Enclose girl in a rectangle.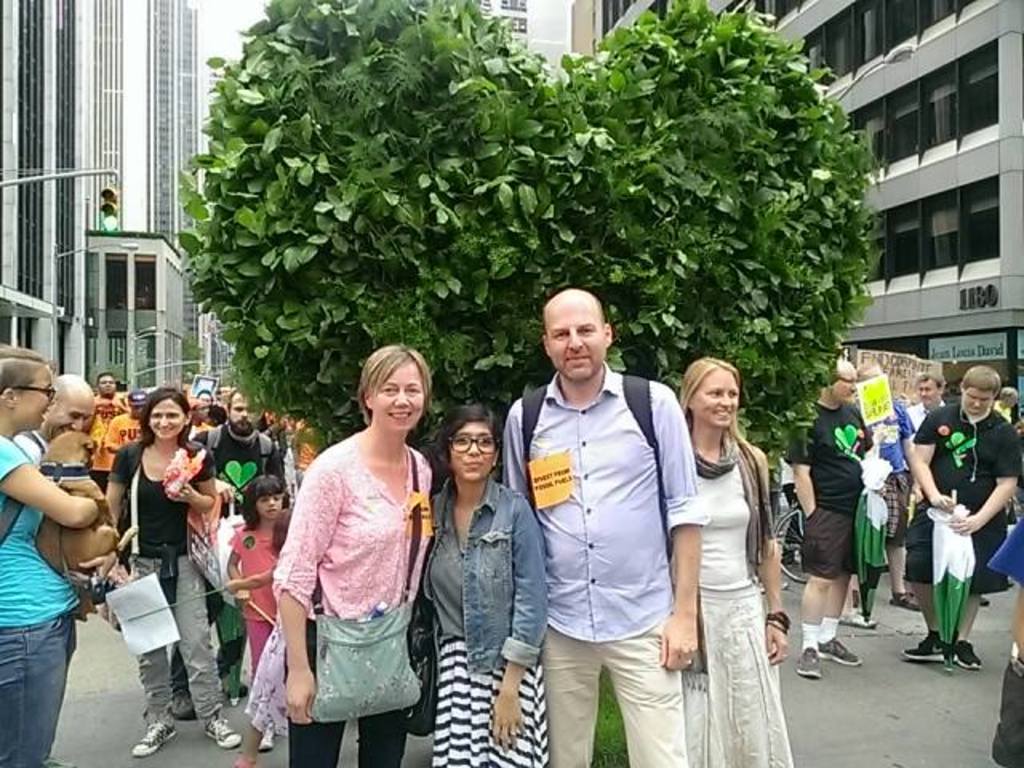
<box>102,381,242,749</box>.
